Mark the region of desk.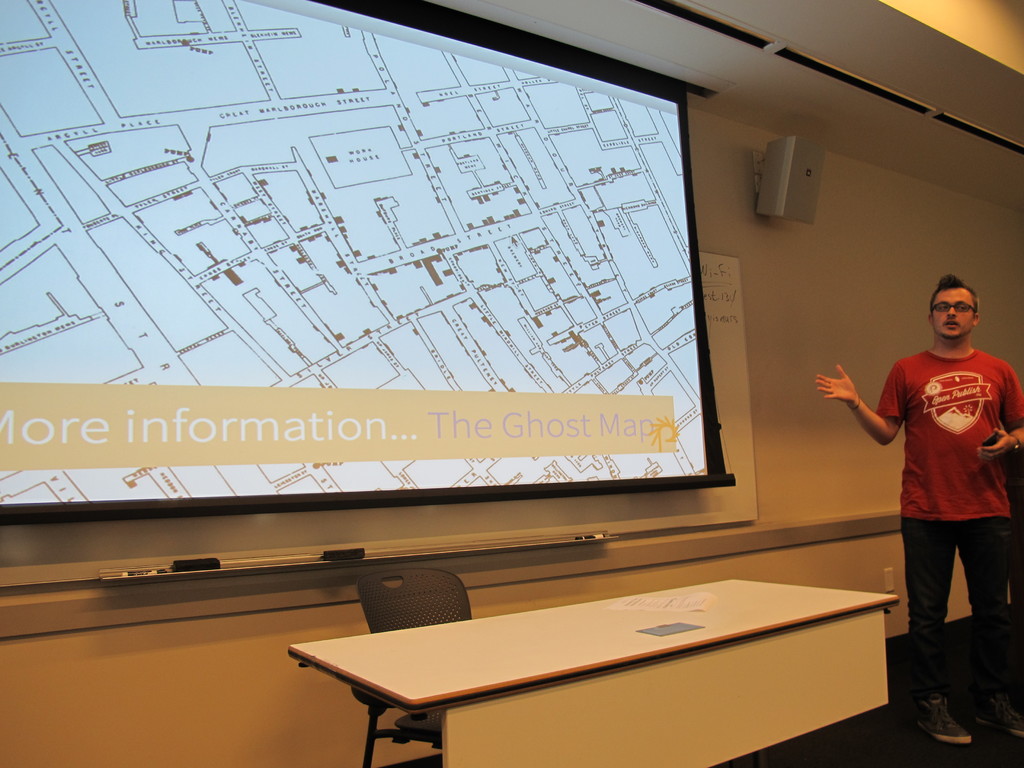
Region: bbox(242, 556, 898, 765).
